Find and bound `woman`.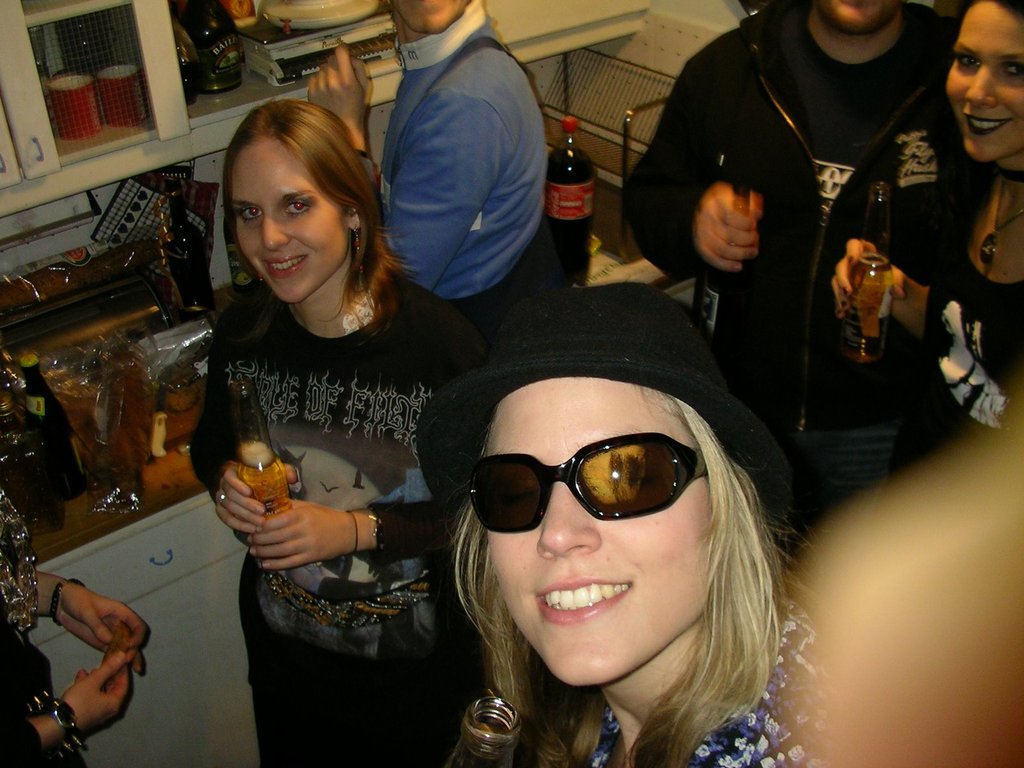
Bound: (left=175, top=103, right=470, bottom=733).
